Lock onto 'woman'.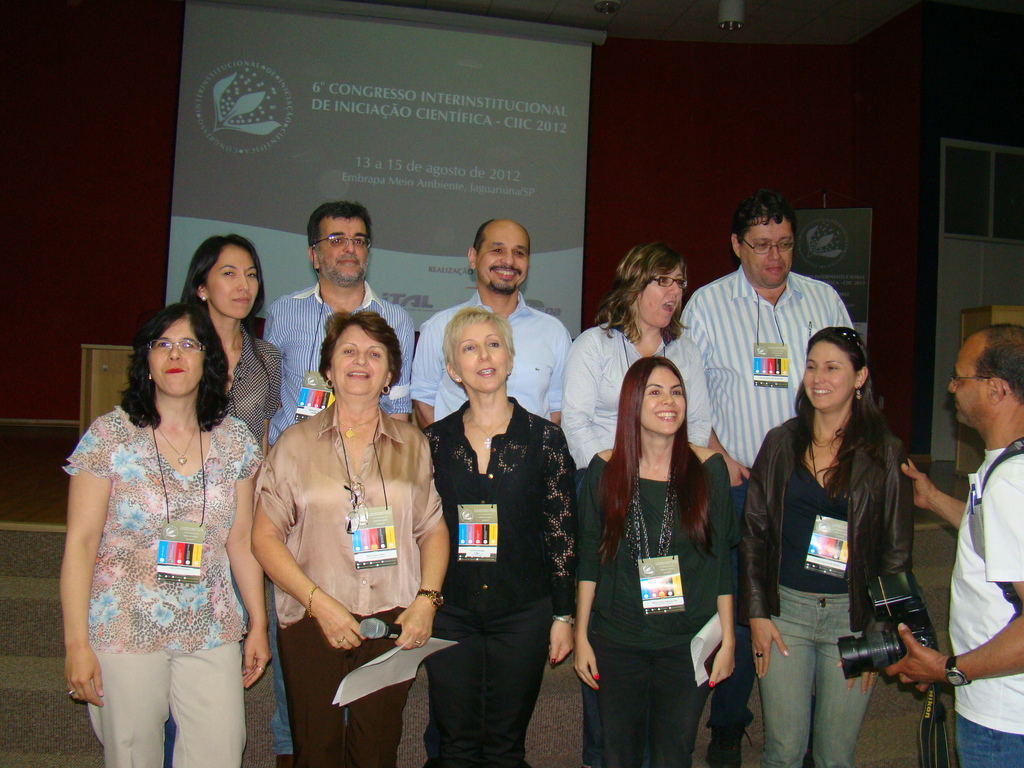
Locked: 250 312 451 767.
